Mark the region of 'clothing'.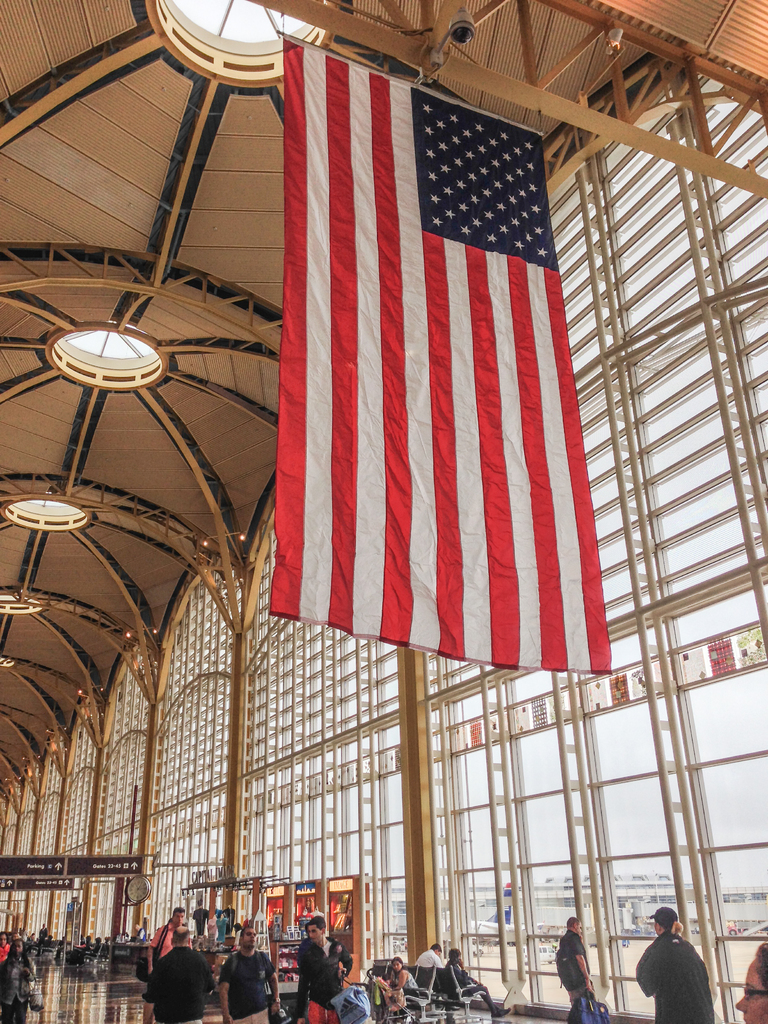
Region: crop(0, 952, 44, 1023).
